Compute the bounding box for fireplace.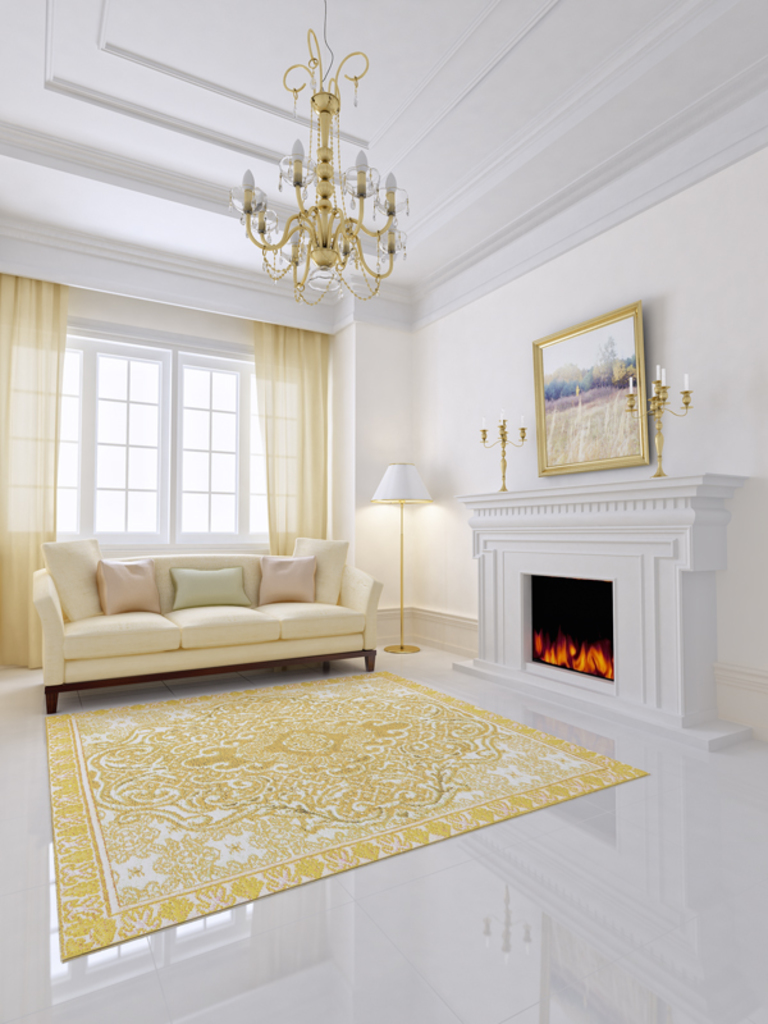
<box>530,576,614,680</box>.
